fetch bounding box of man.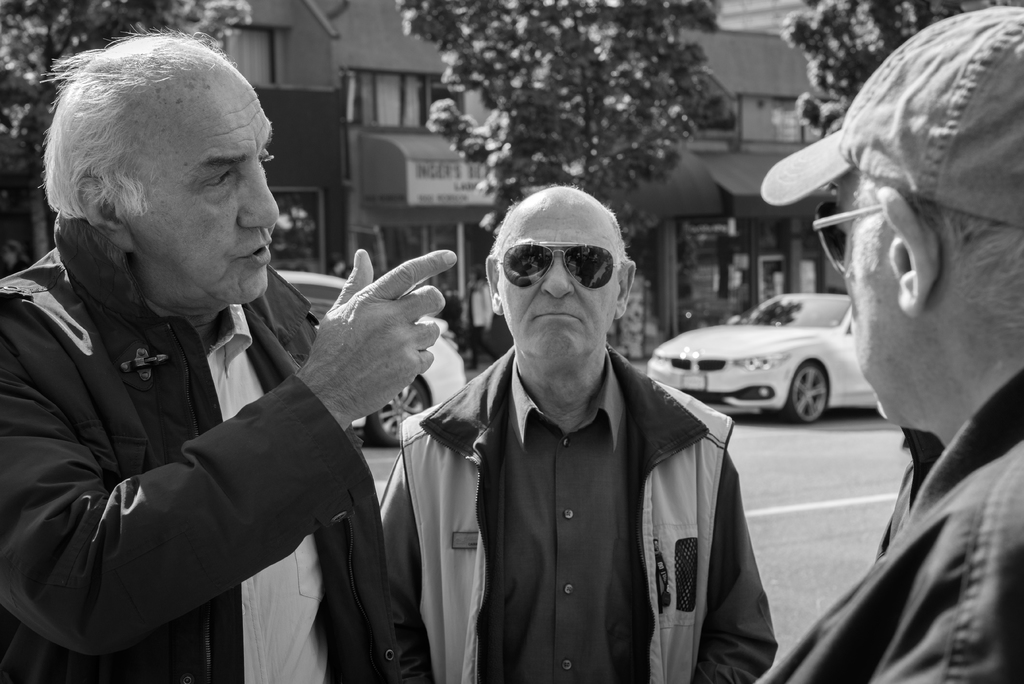
Bbox: left=378, top=183, right=776, bottom=683.
